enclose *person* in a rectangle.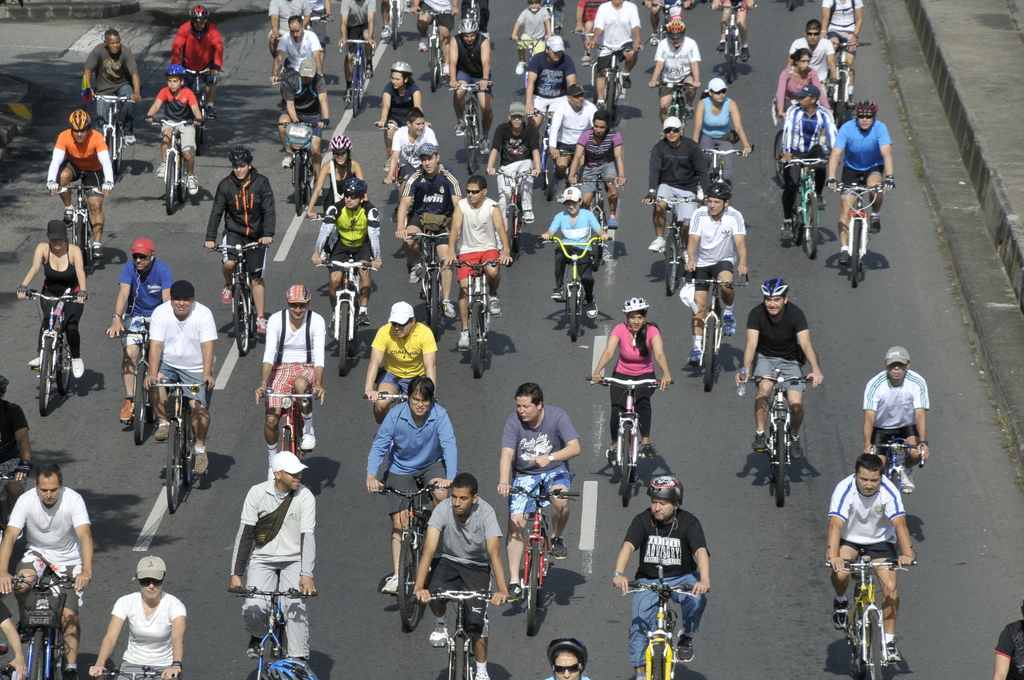
<box>376,108,440,229</box>.
